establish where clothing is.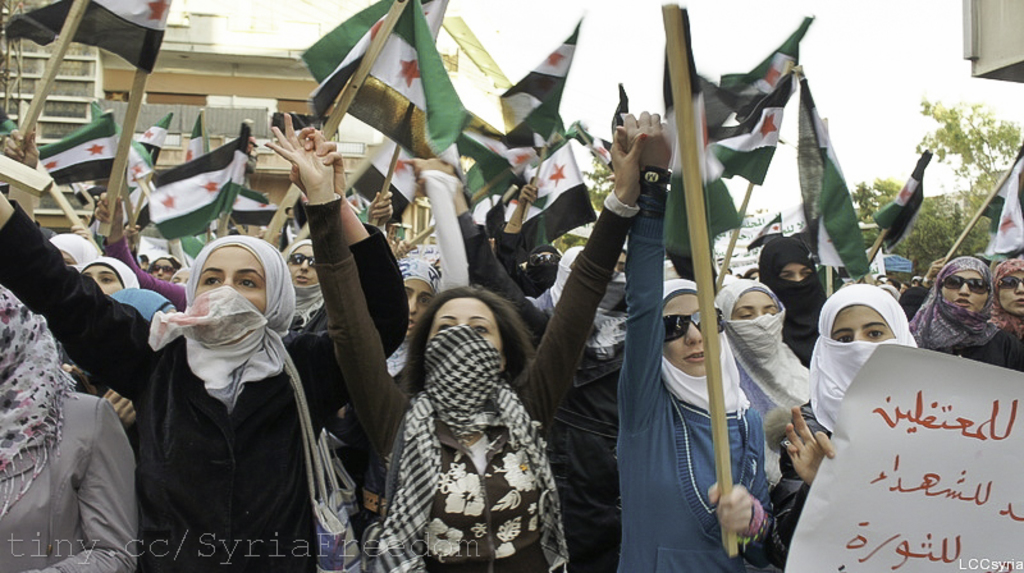
Established at [0,285,113,572].
